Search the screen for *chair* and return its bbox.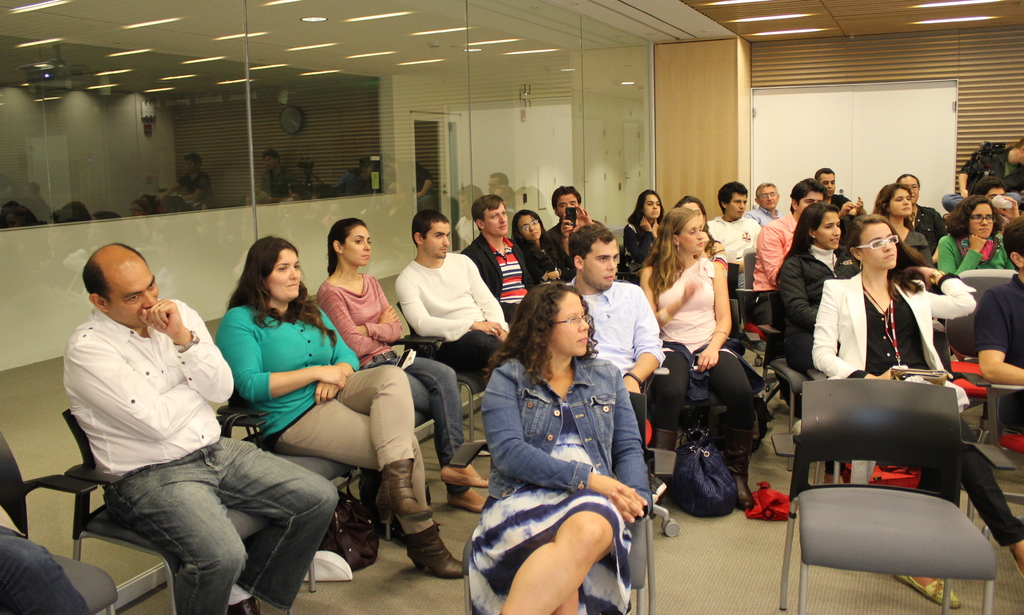
Found: l=446, t=394, r=656, b=614.
